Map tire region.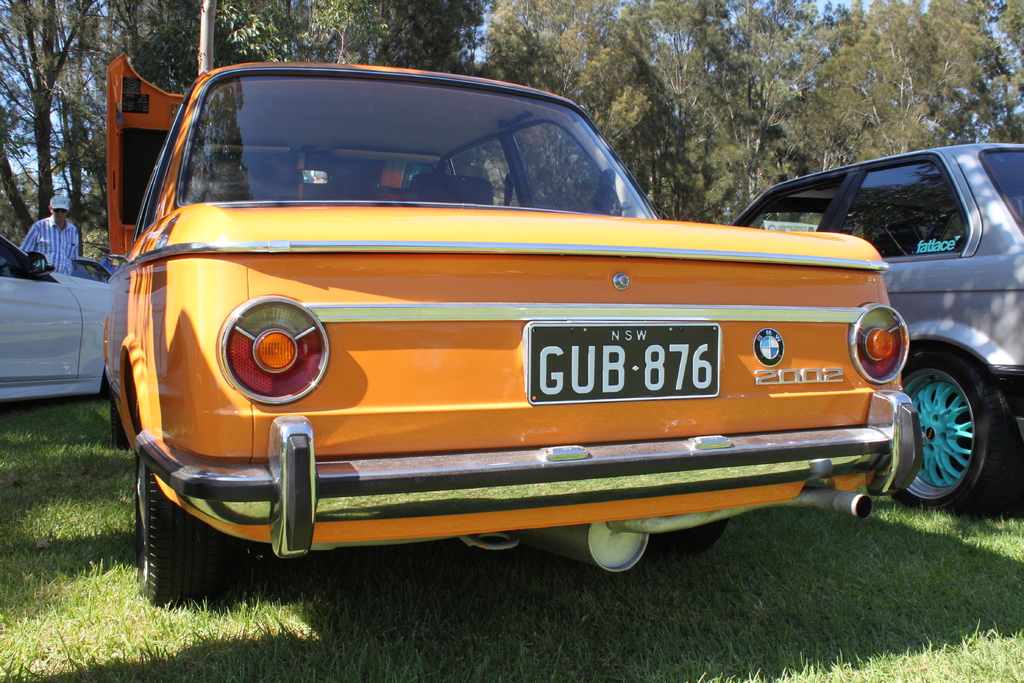
Mapped to bbox=[138, 451, 234, 620].
